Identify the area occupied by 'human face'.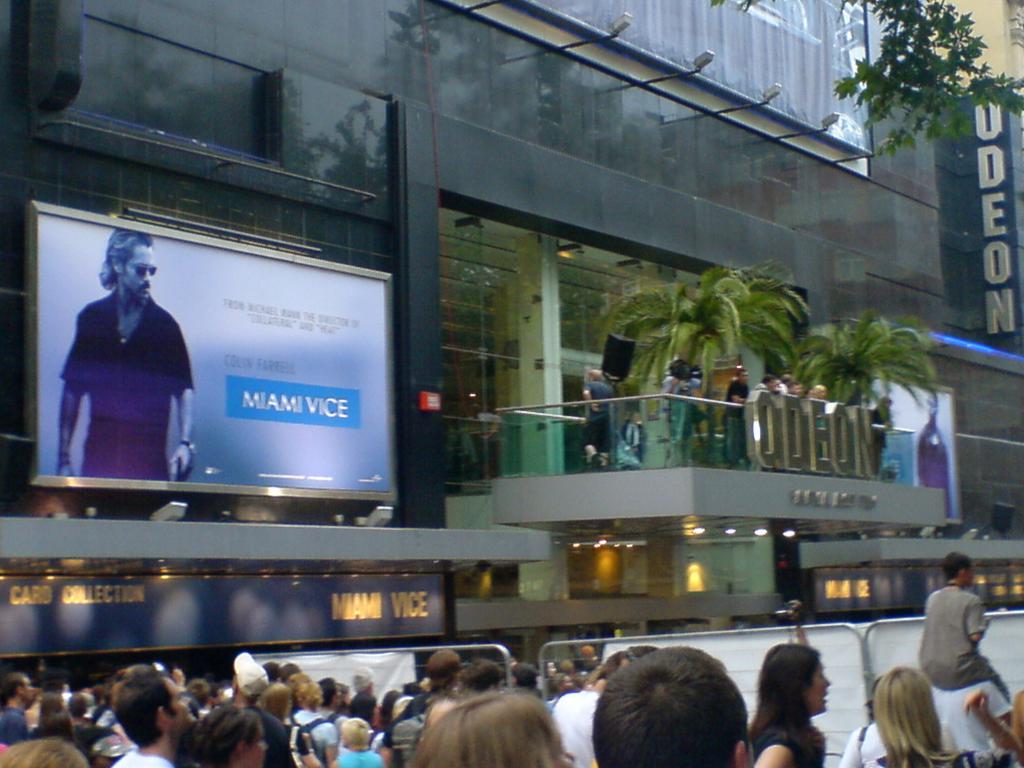
Area: [124, 243, 153, 301].
